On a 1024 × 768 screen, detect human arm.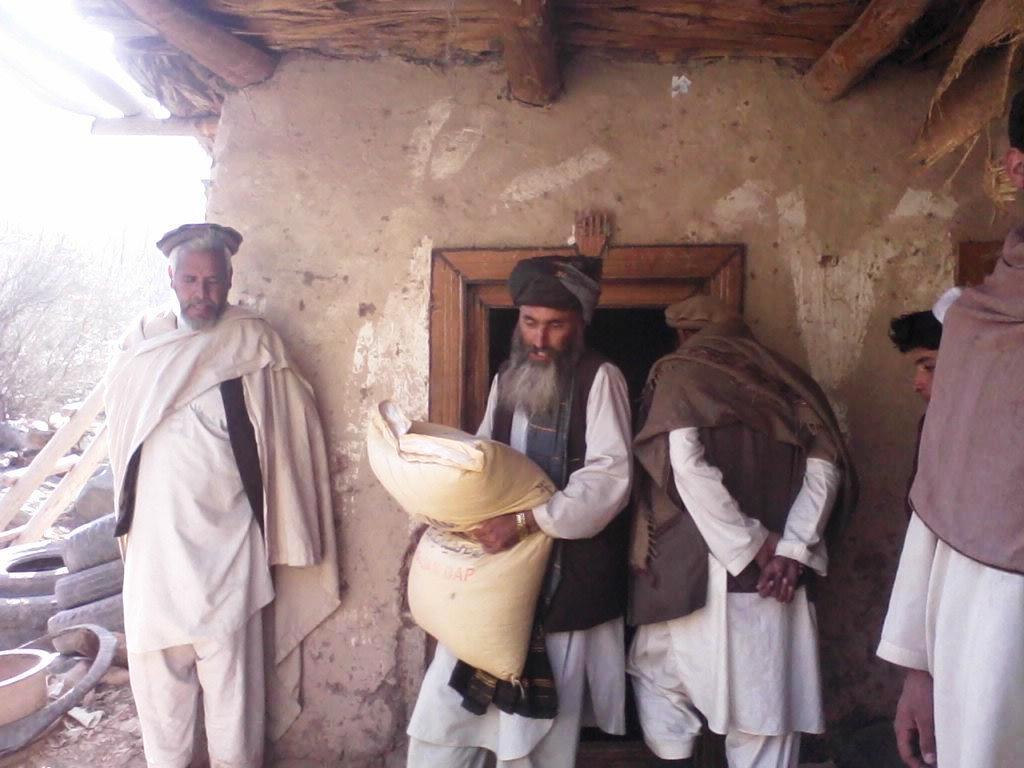
bbox(263, 313, 310, 571).
